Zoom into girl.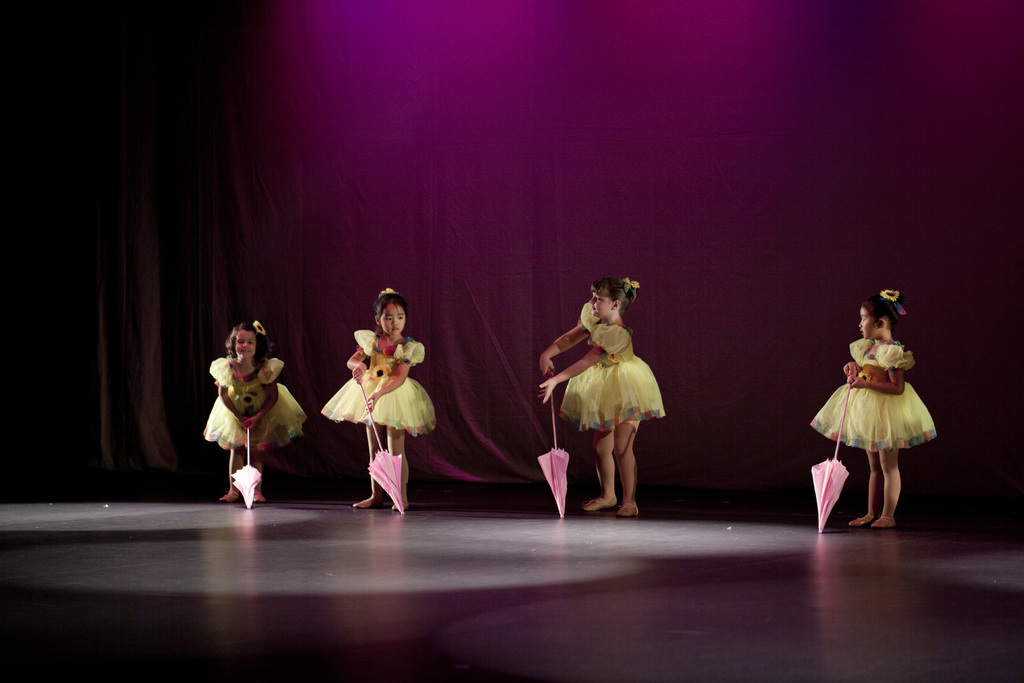
Zoom target: 539,276,665,519.
